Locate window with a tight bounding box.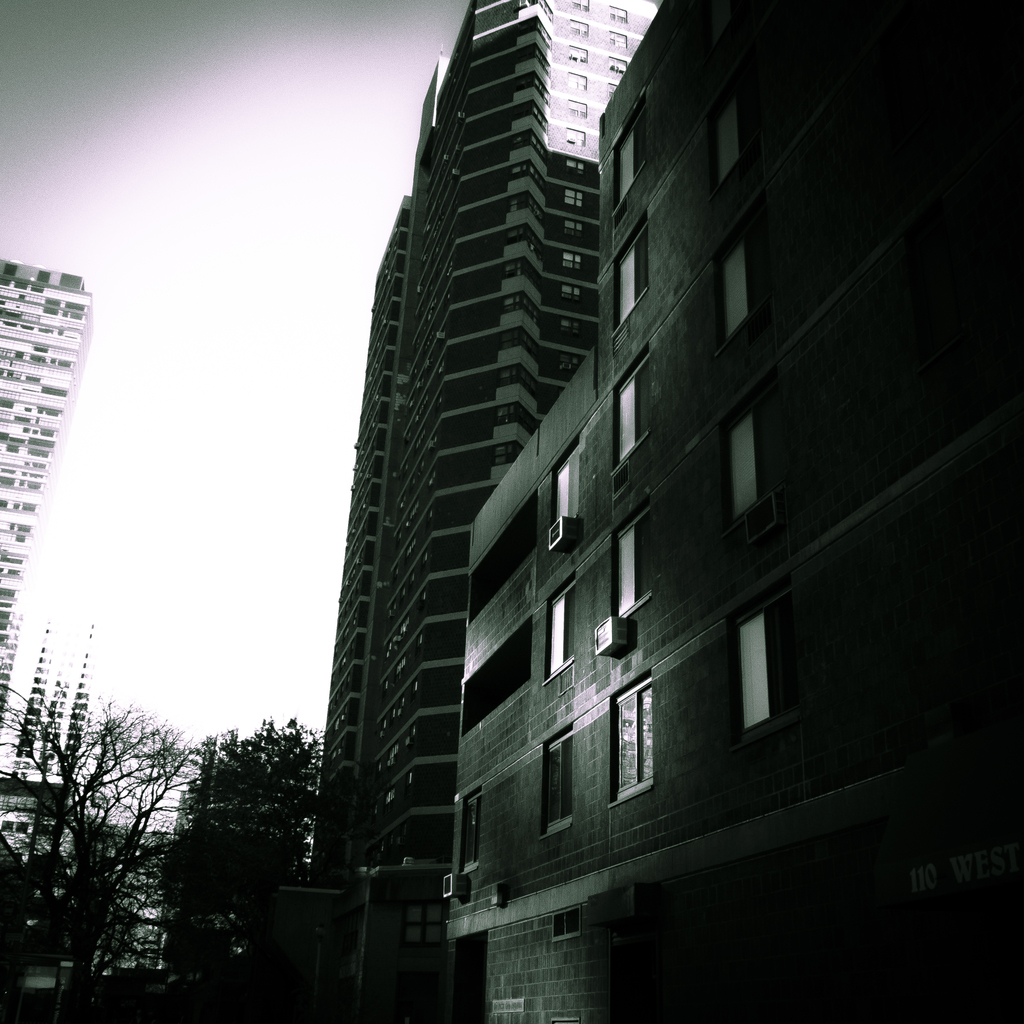
612, 680, 652, 810.
